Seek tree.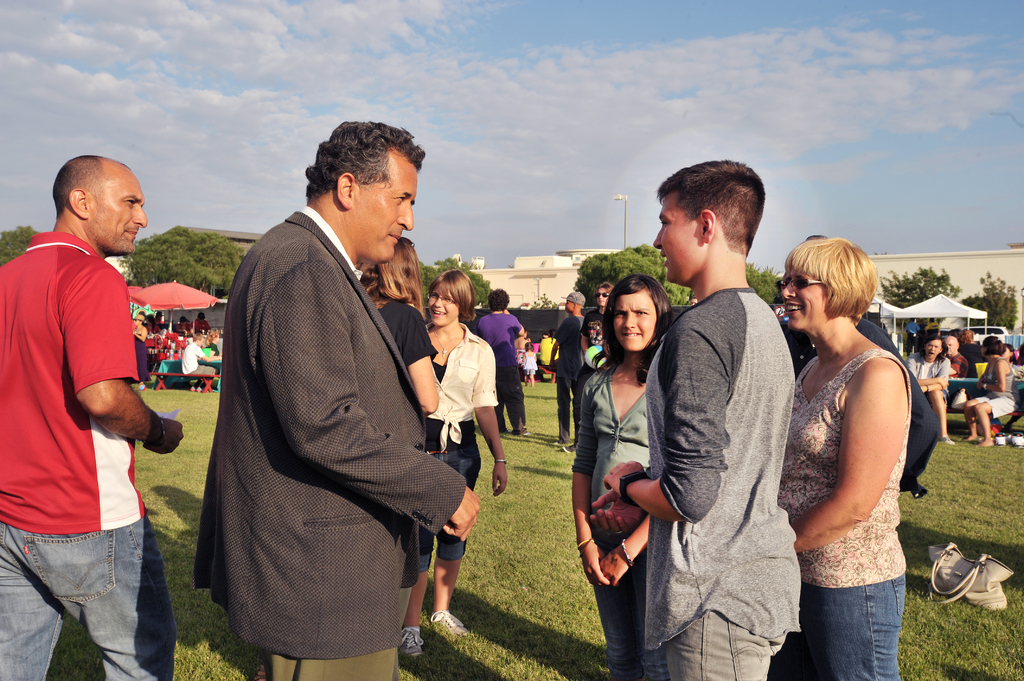
bbox=(566, 240, 692, 312).
